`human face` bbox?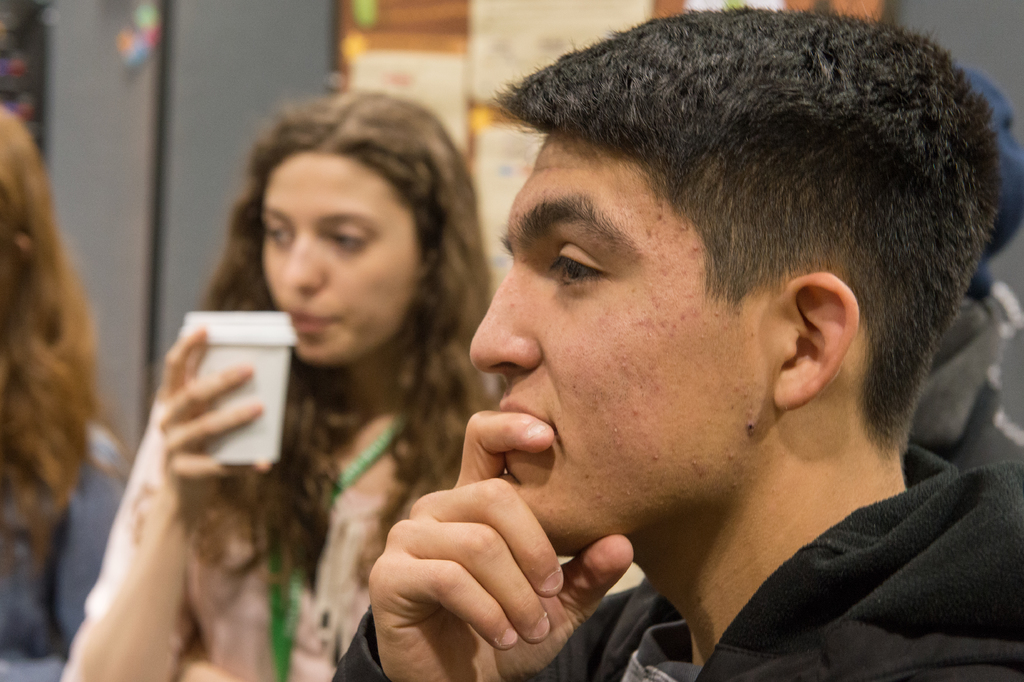
detection(261, 147, 416, 366)
